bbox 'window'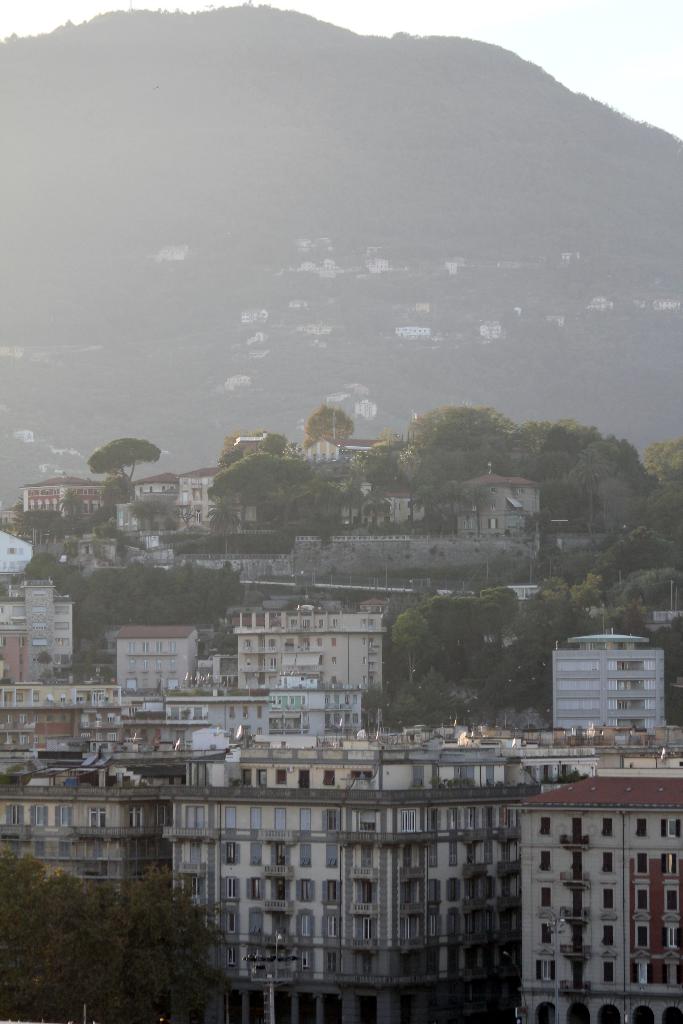
detection(218, 876, 240, 899)
